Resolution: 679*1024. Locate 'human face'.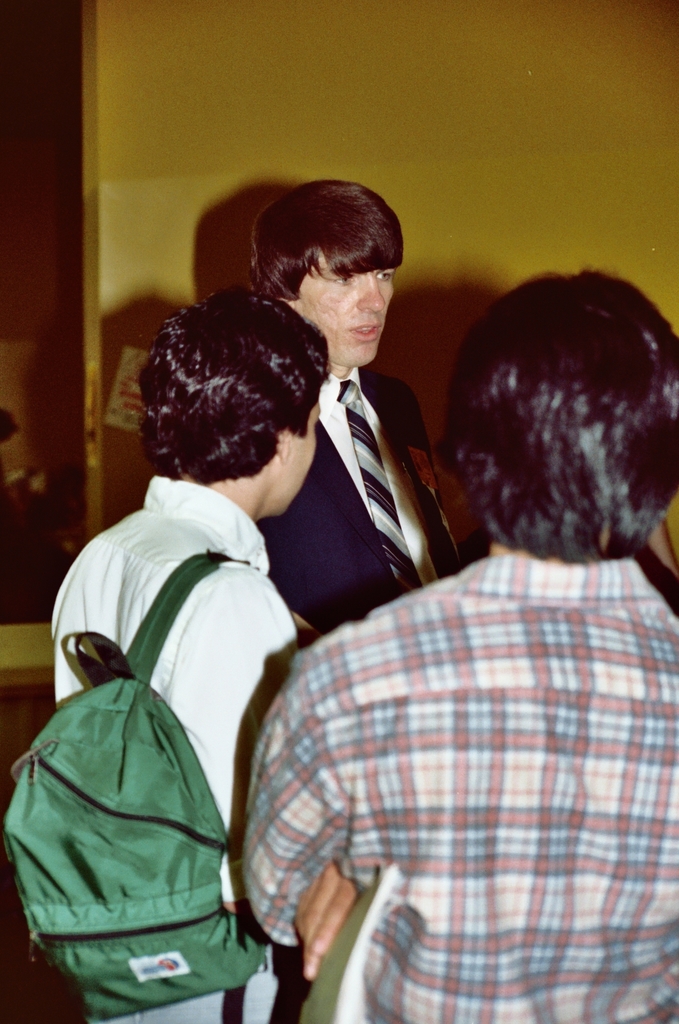
detection(298, 249, 394, 366).
